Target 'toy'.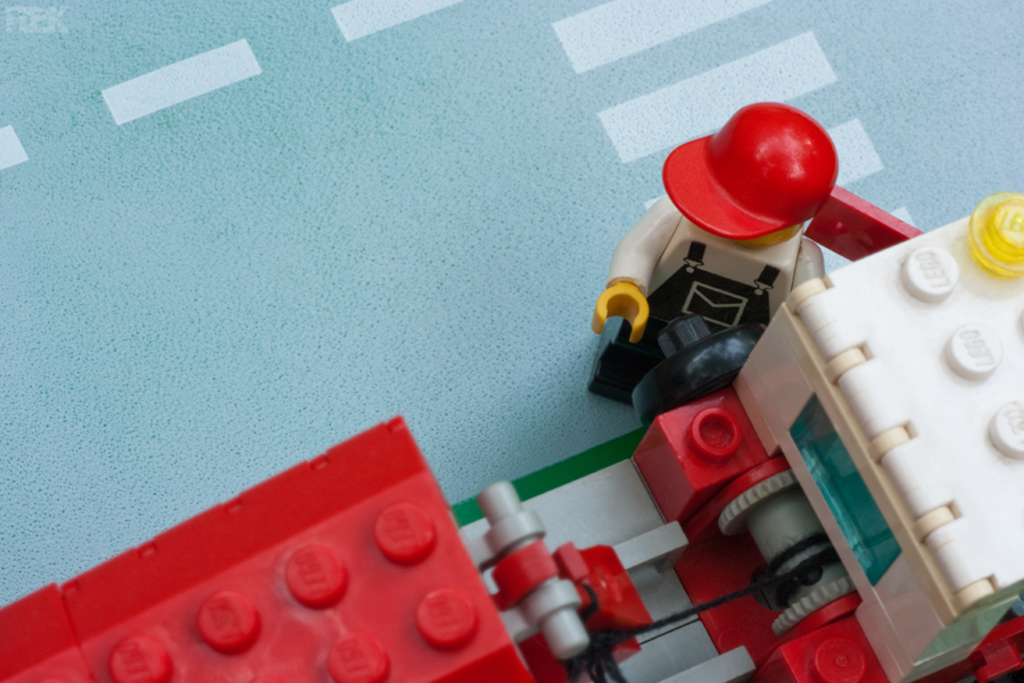
Target region: [595,114,938,412].
